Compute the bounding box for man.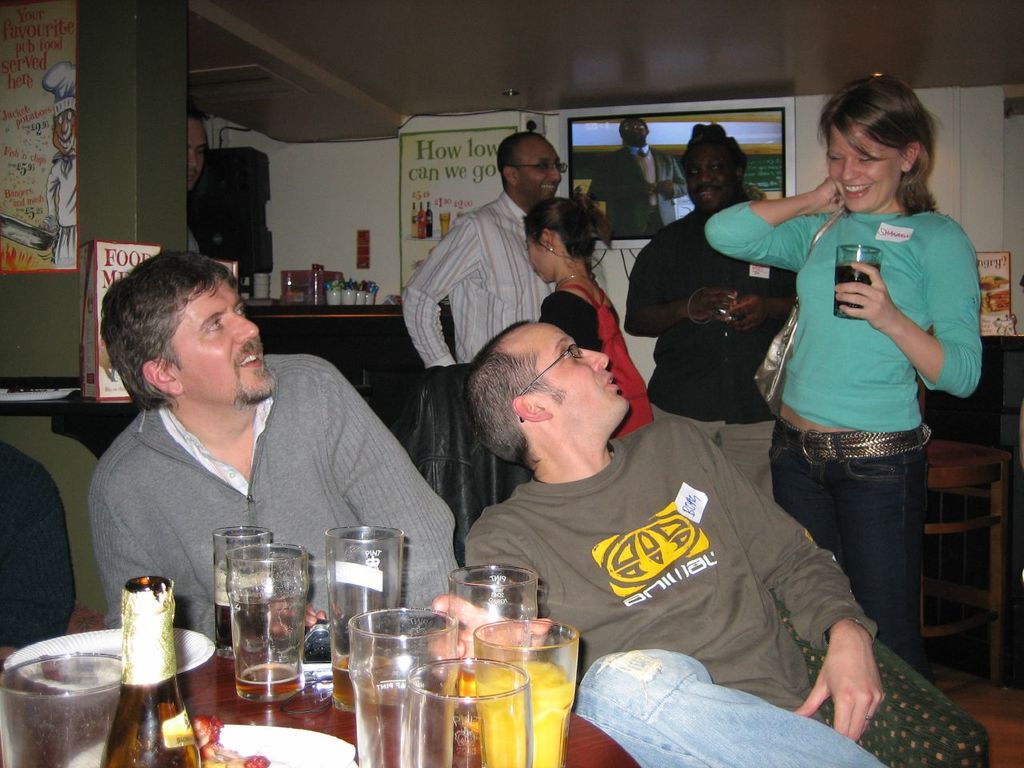
588:122:698:246.
